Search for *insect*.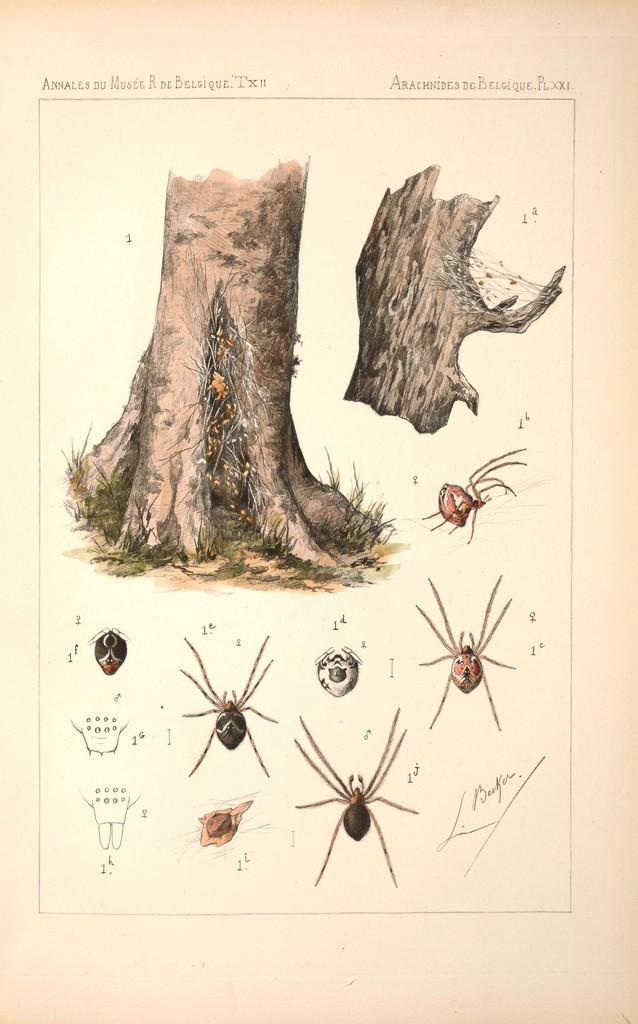
Found at [x1=421, y1=449, x2=526, y2=544].
